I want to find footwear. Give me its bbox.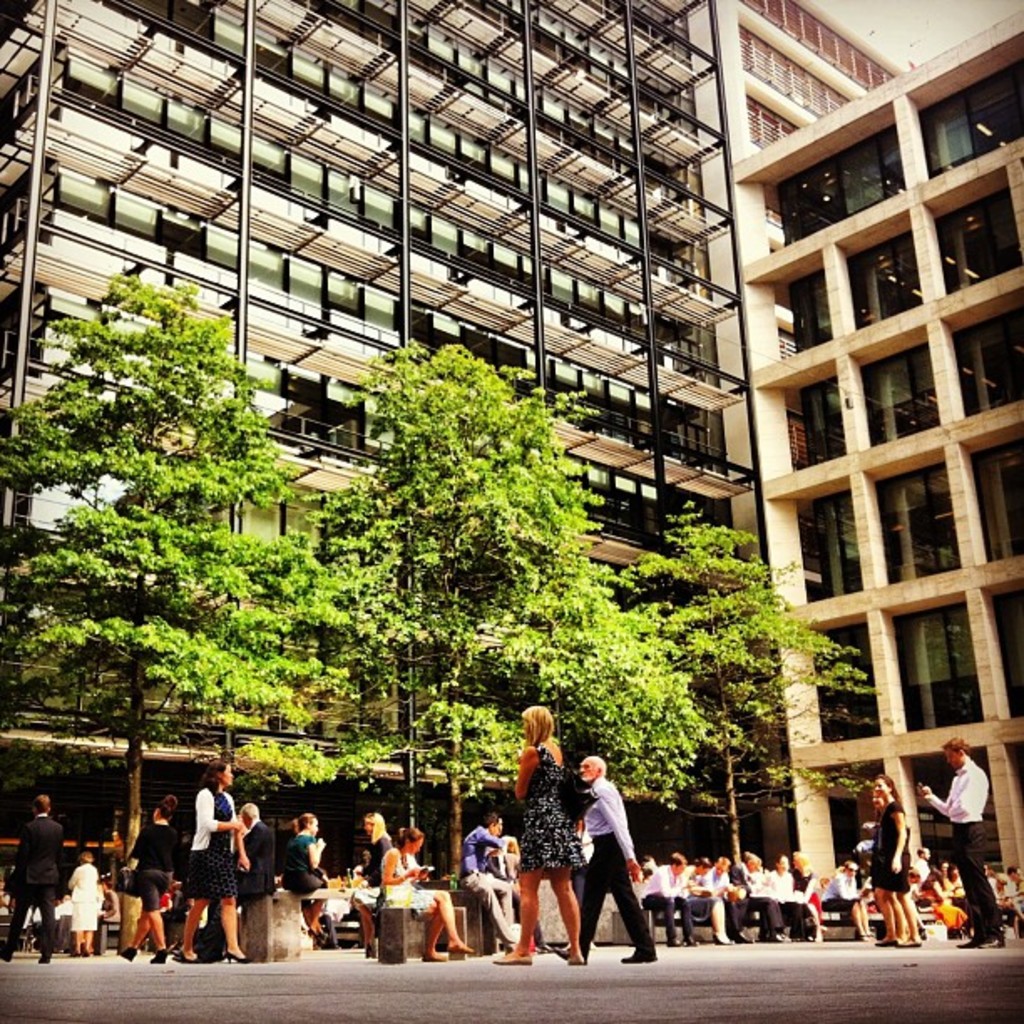
<box>567,954,587,962</box>.
